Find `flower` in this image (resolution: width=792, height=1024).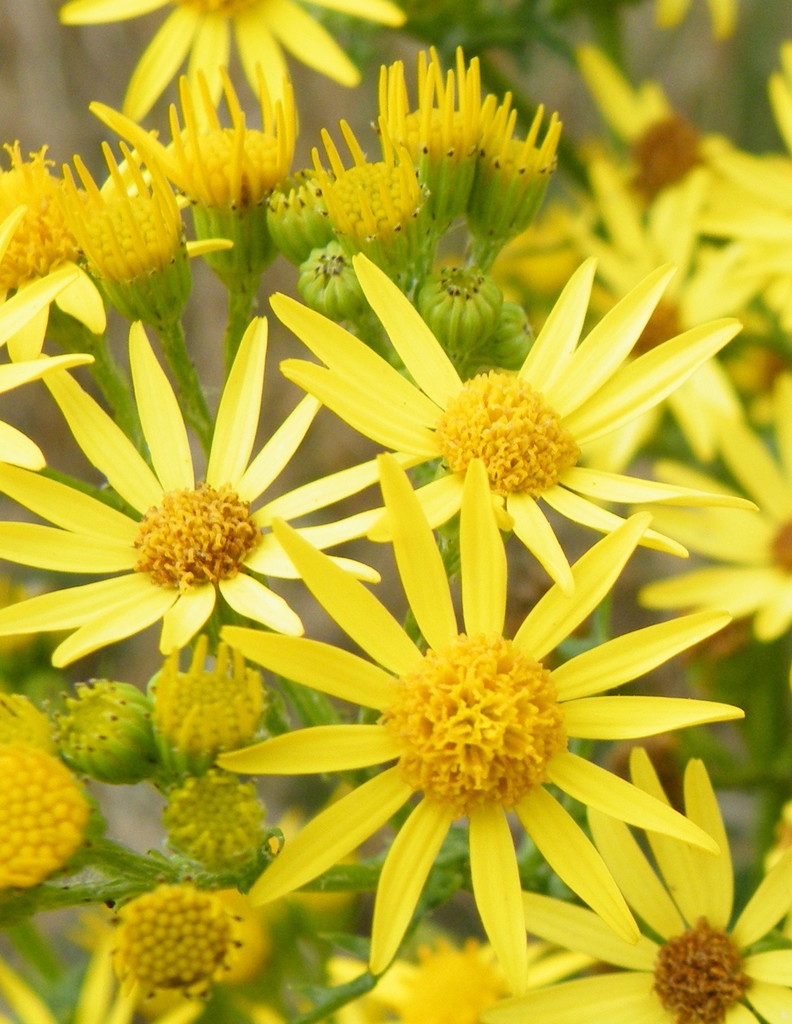
detection(0, 134, 79, 289).
